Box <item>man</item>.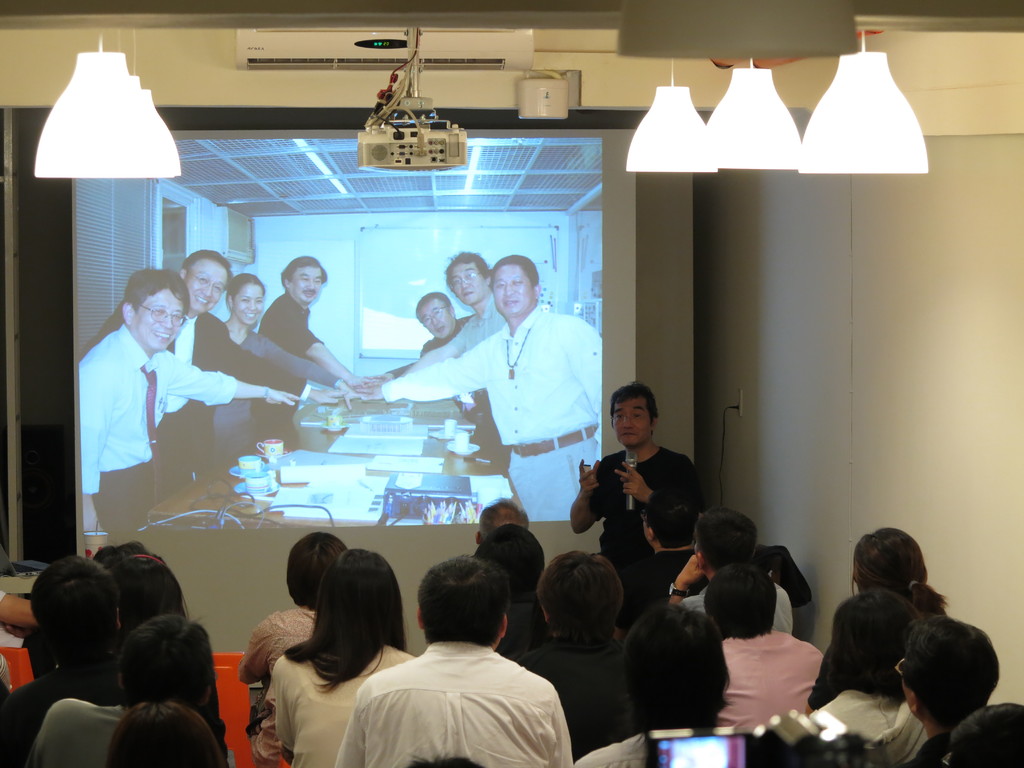
box=[256, 254, 367, 444].
